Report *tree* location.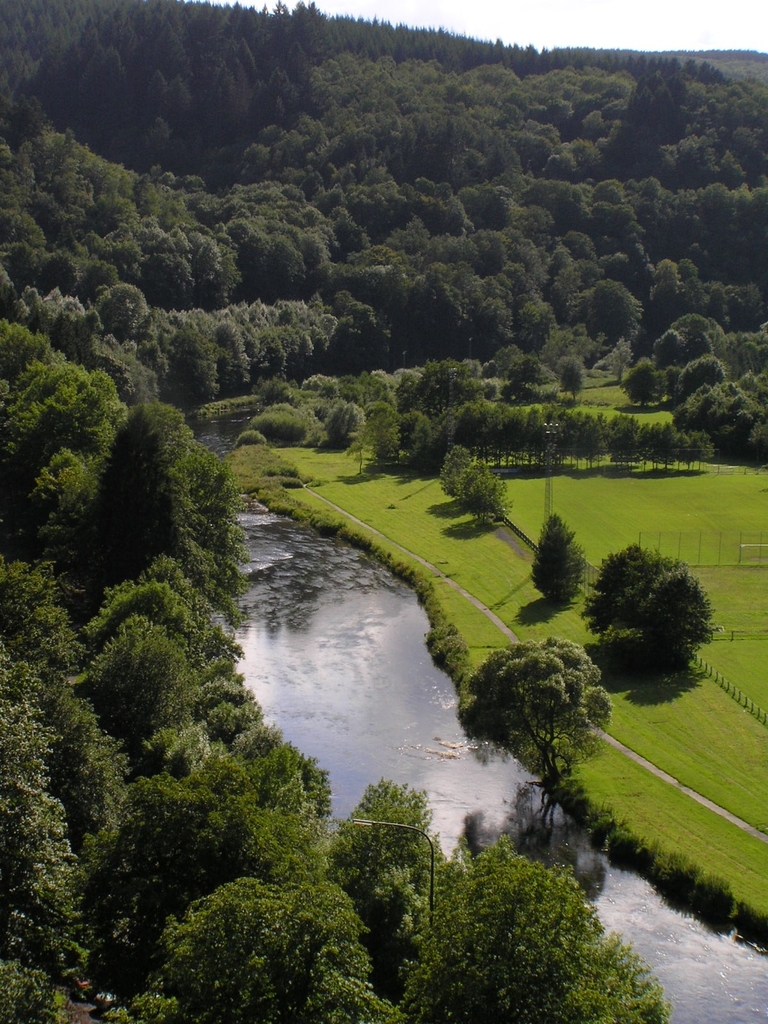
Report: [445, 632, 621, 781].
